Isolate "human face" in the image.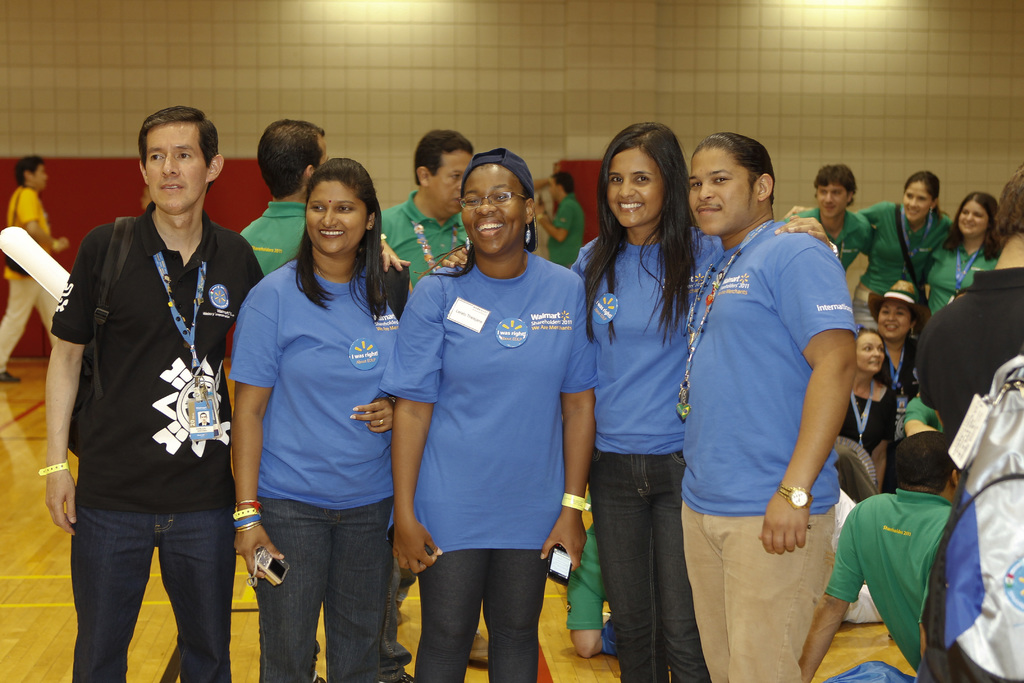
Isolated region: box=[691, 143, 755, 235].
